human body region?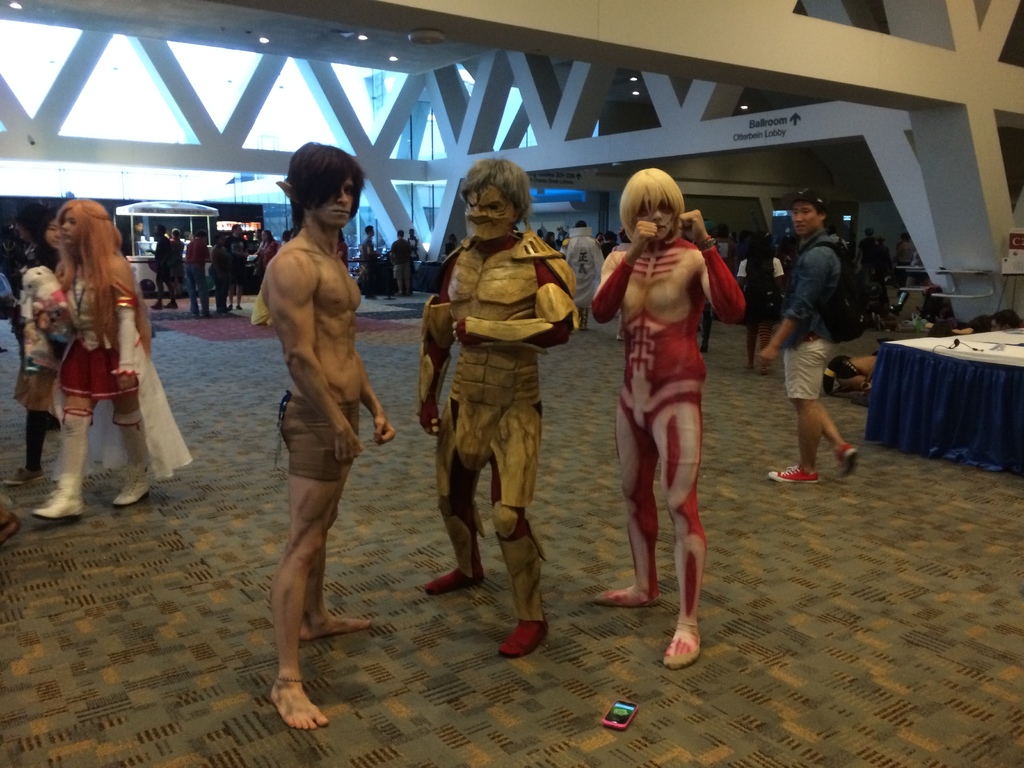
region(230, 223, 249, 313)
